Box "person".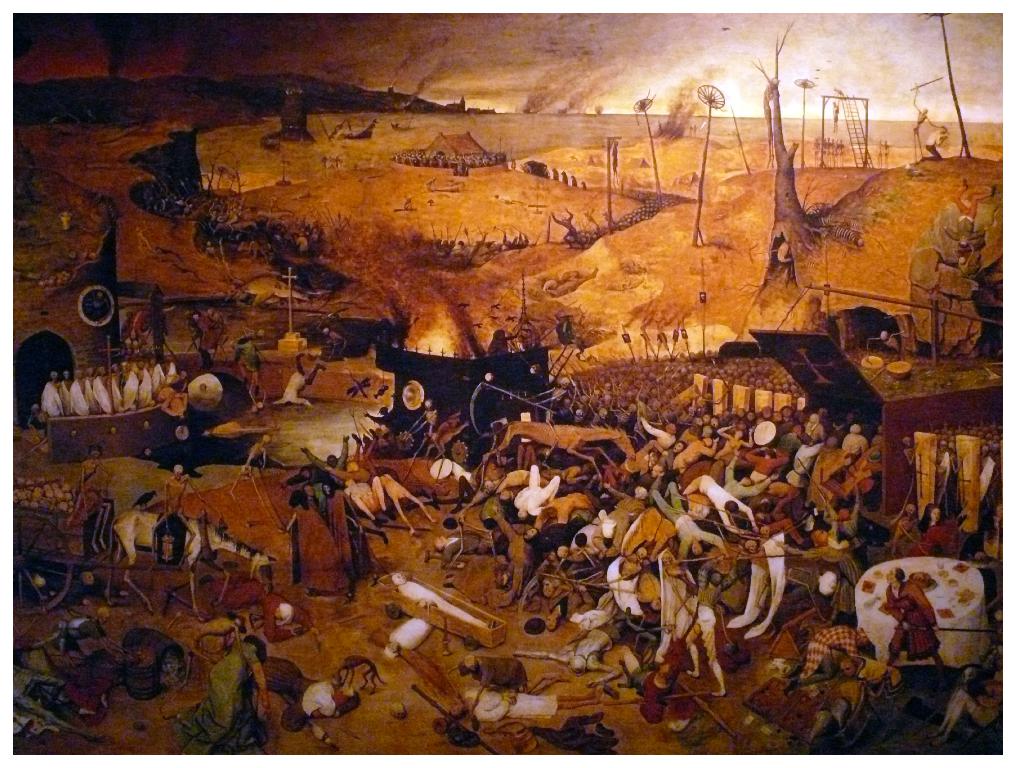
bbox=[949, 175, 1001, 255].
